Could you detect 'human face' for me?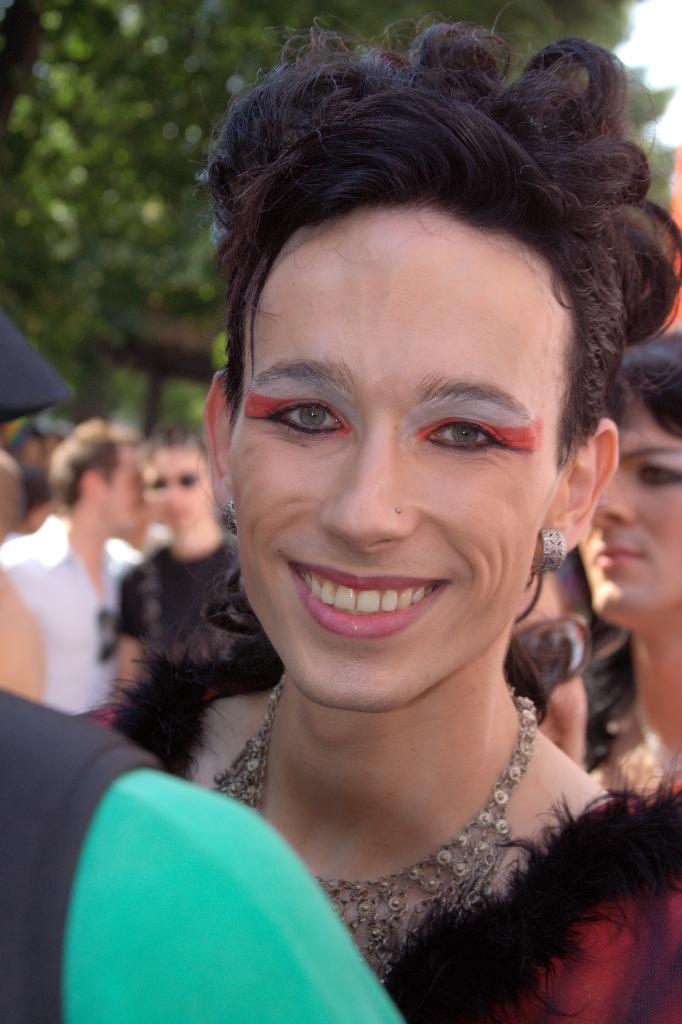
Detection result: 573,381,681,634.
